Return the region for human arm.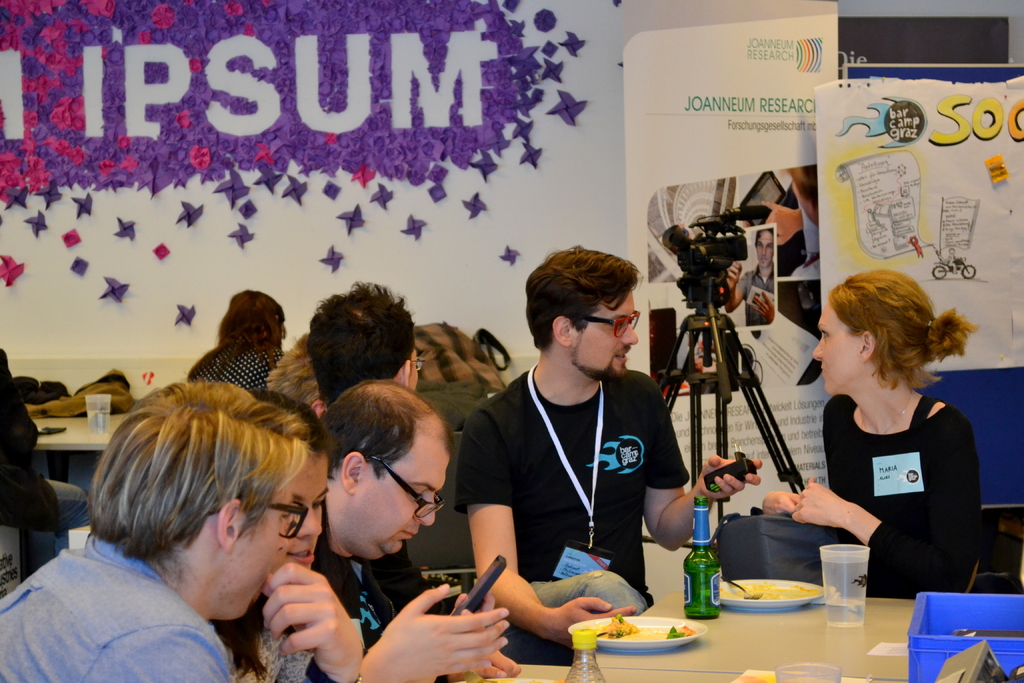
box=[456, 409, 635, 651].
